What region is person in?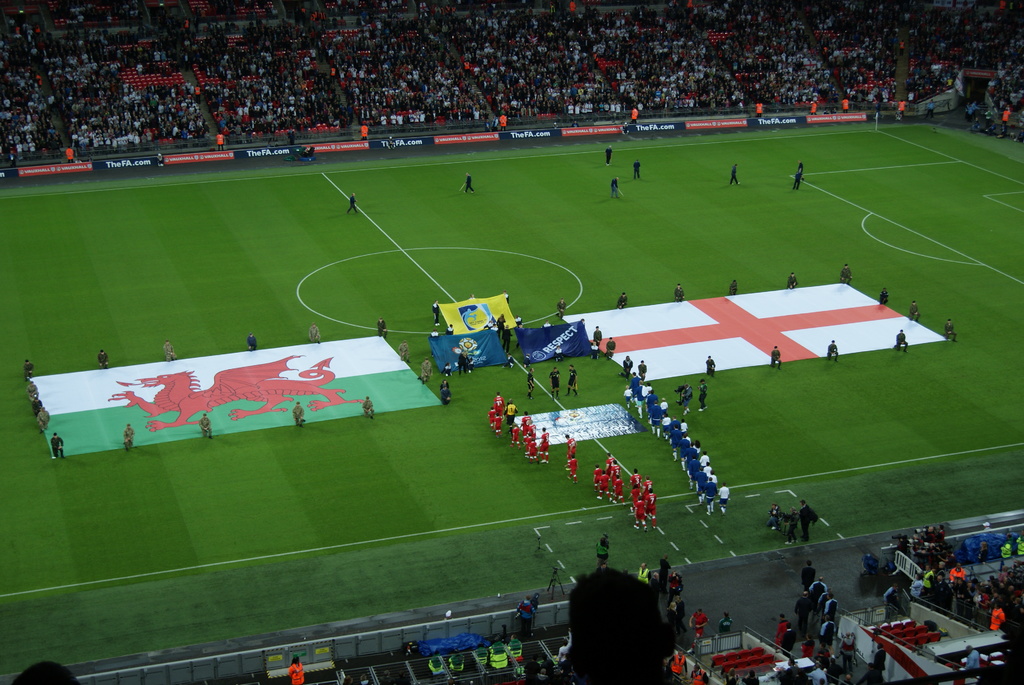
<region>613, 479, 623, 493</region>.
